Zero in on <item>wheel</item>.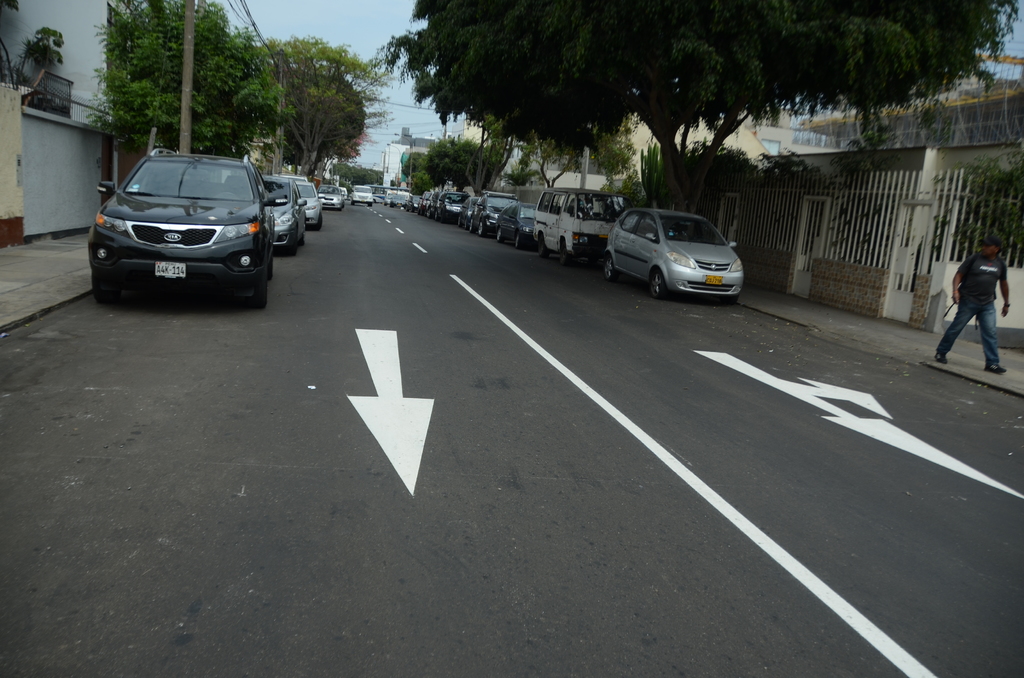
Zeroed in: detection(90, 268, 124, 300).
